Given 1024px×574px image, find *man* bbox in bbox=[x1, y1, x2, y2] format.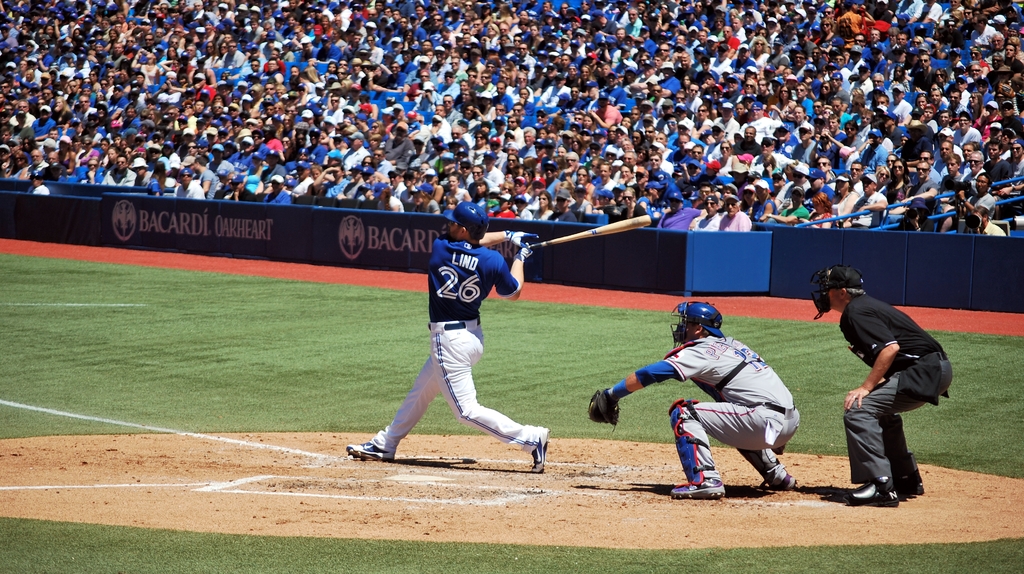
bbox=[342, 191, 536, 471].
